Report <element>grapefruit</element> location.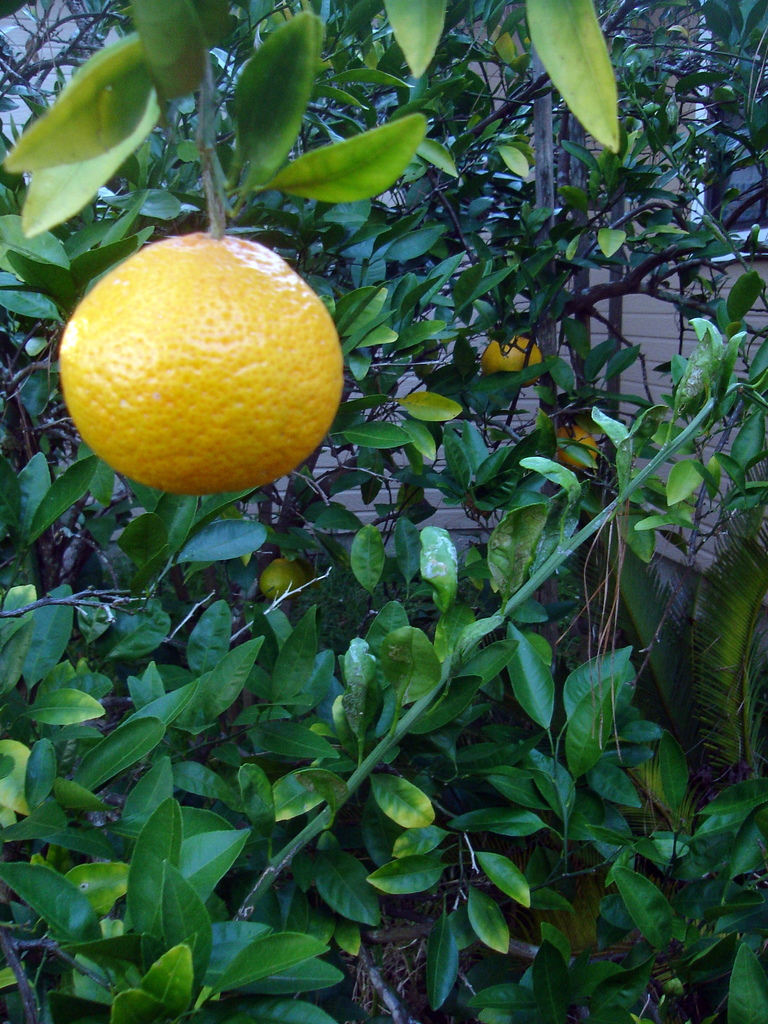
Report: 55/220/335/495.
